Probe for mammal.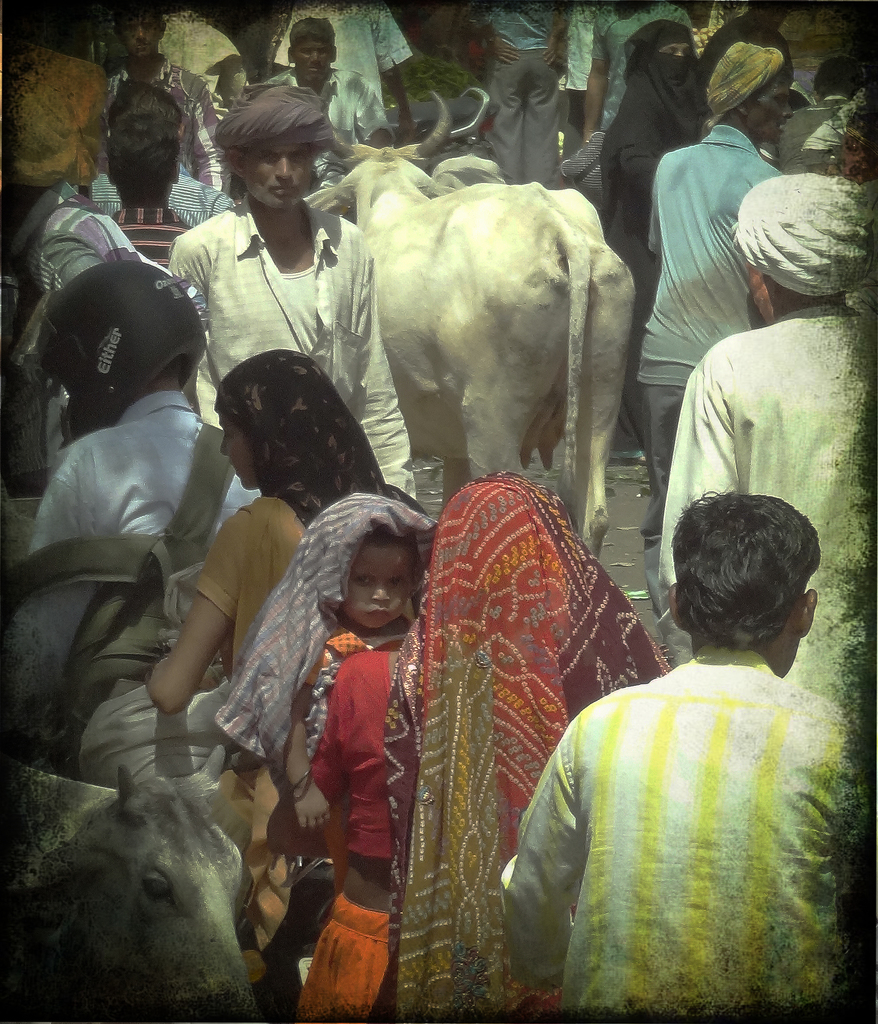
Probe result: [left=749, top=0, right=792, bottom=28].
